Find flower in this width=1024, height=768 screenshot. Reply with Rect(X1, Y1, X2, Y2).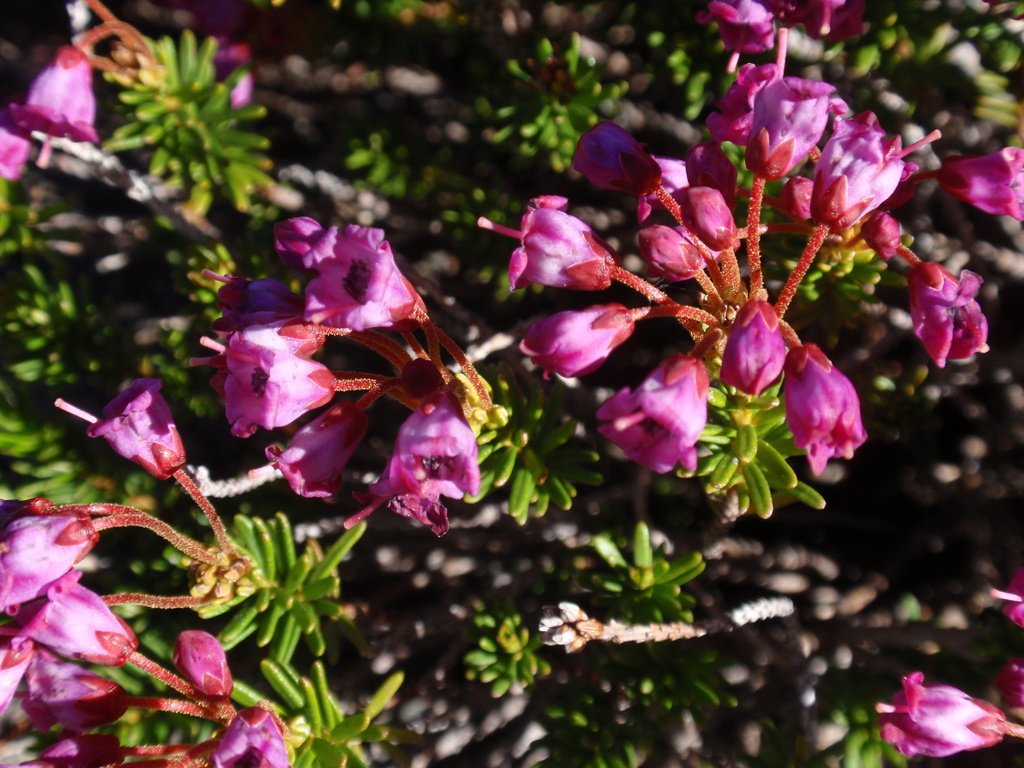
Rect(711, 61, 780, 155).
